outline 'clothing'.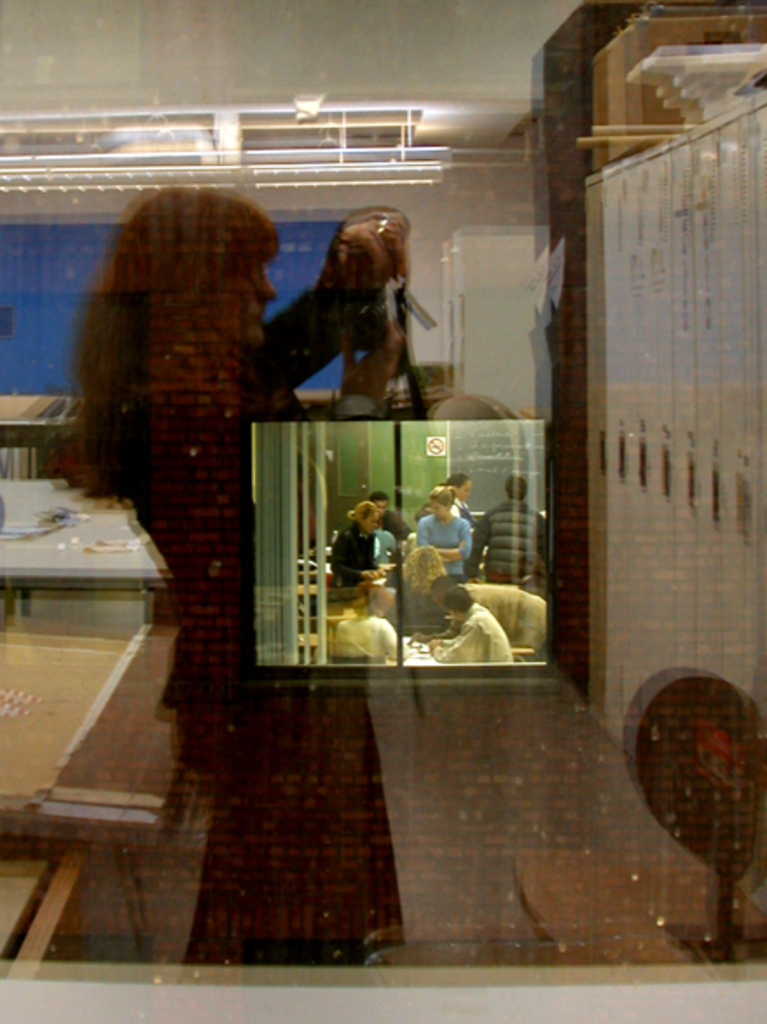
Outline: 466 495 559 577.
